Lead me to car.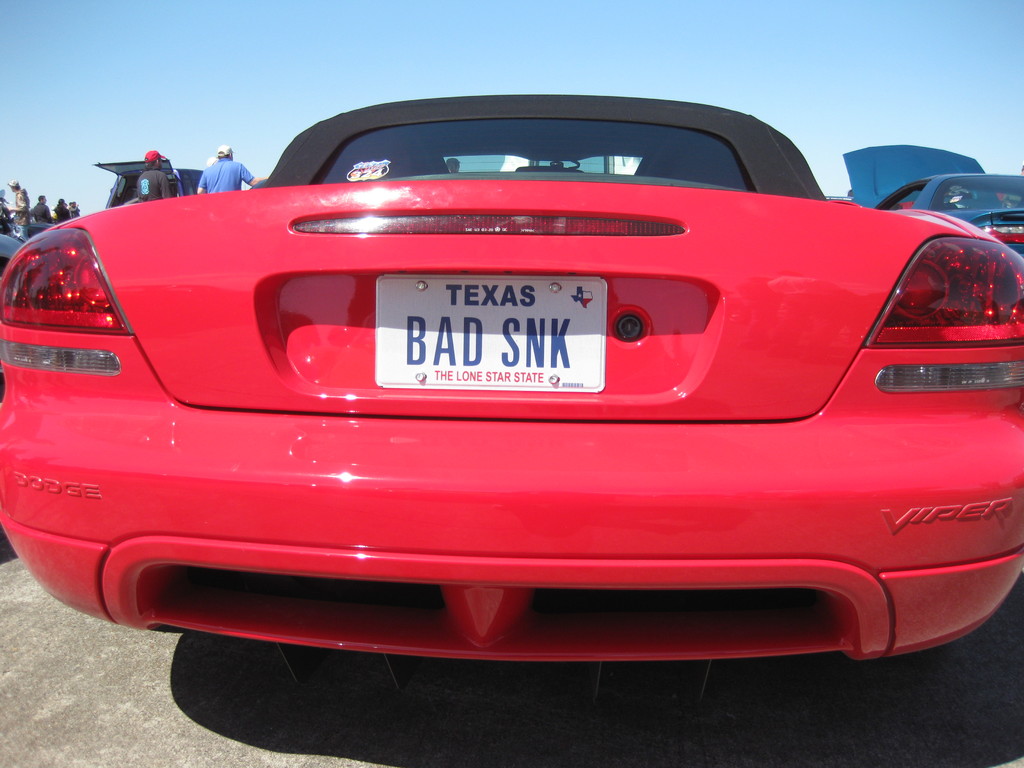
Lead to bbox(0, 95, 1023, 659).
